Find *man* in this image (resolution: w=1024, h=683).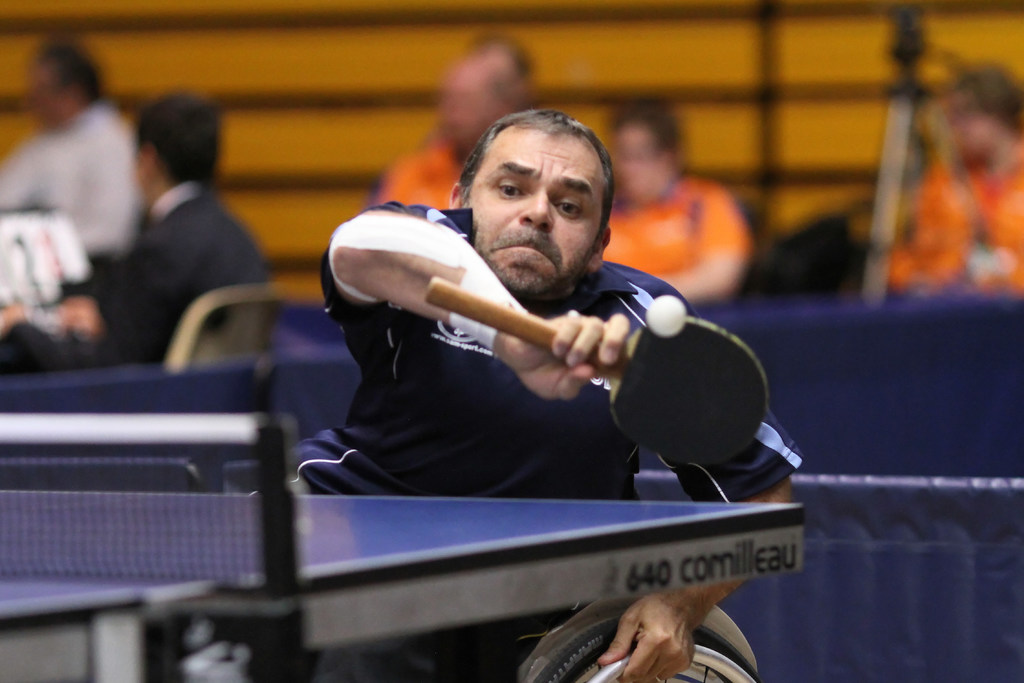
crop(0, 35, 132, 282).
